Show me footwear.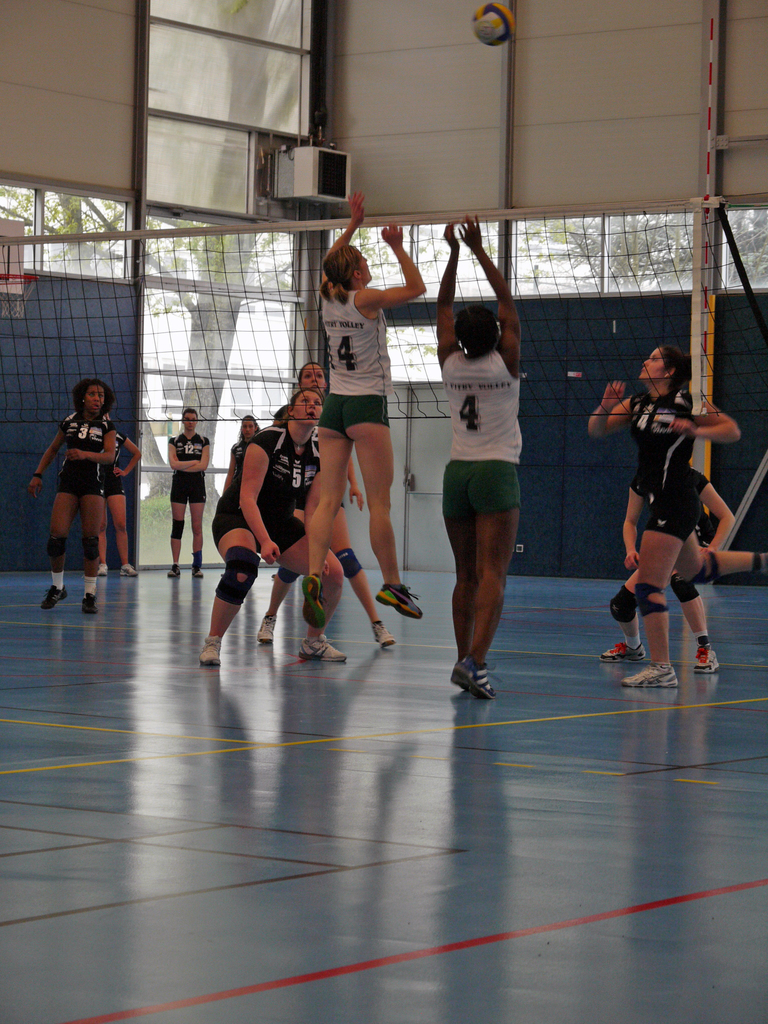
footwear is here: 166, 558, 182, 574.
